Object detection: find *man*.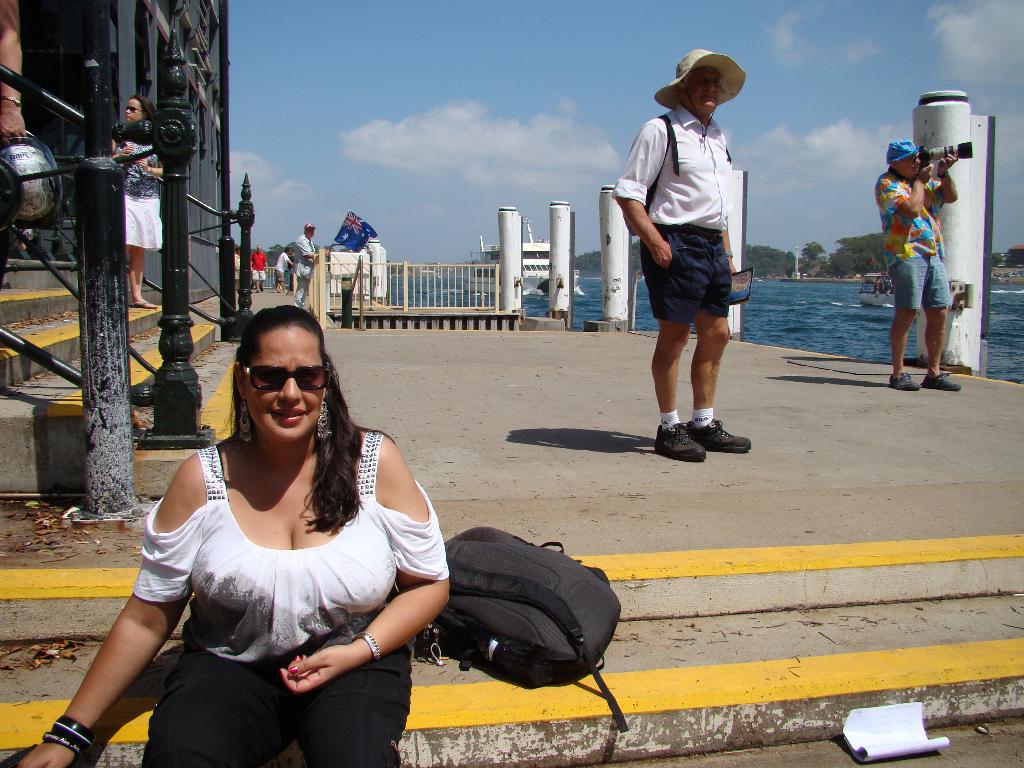
pyautogui.locateOnScreen(616, 63, 764, 458).
